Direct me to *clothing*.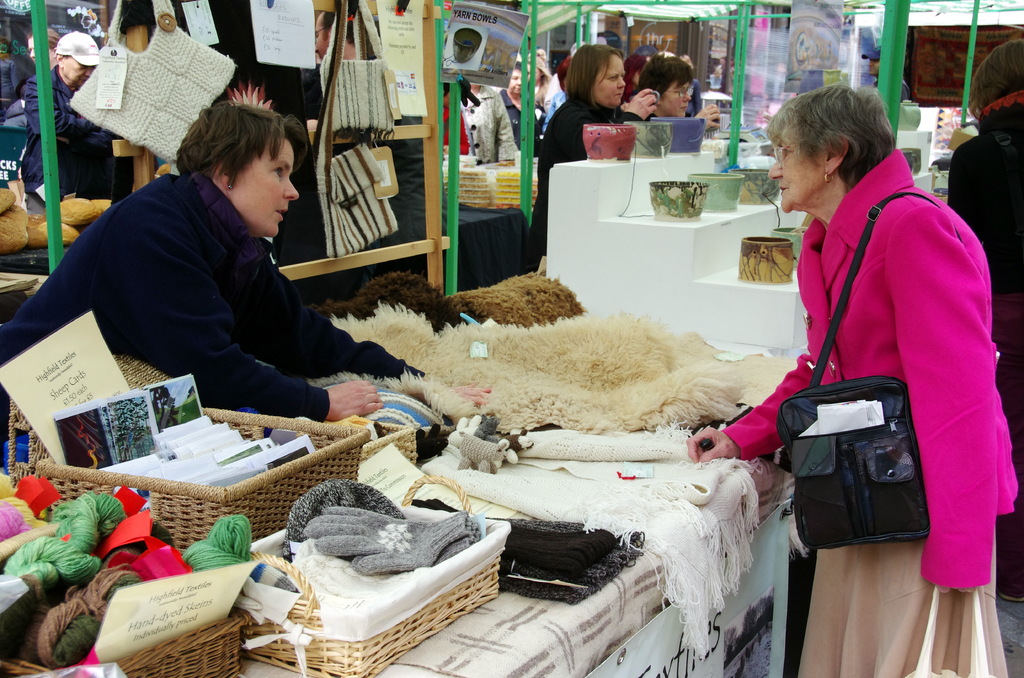
Direction: [left=524, top=92, right=653, bottom=269].
